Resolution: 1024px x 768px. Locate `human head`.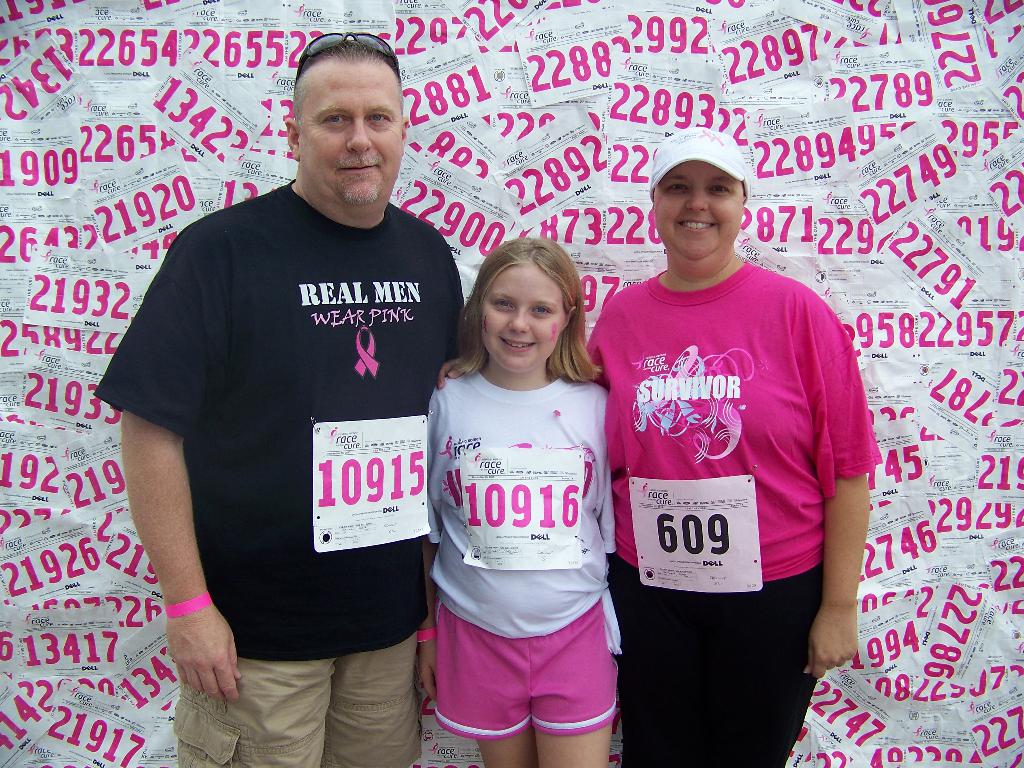
BBox(649, 124, 747, 260).
